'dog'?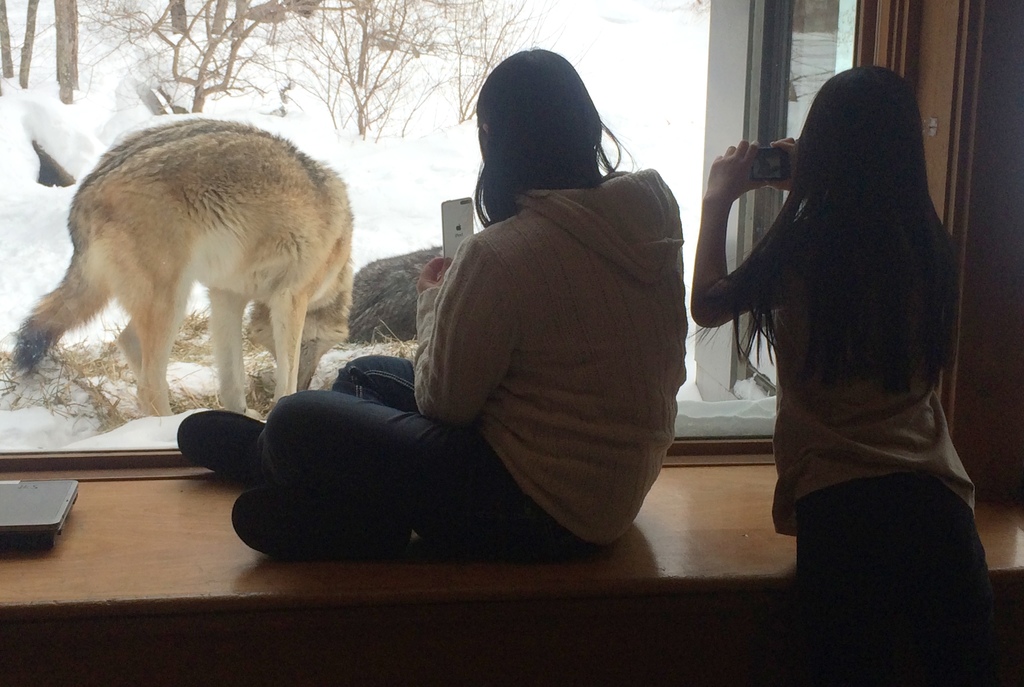
bbox(9, 115, 355, 421)
